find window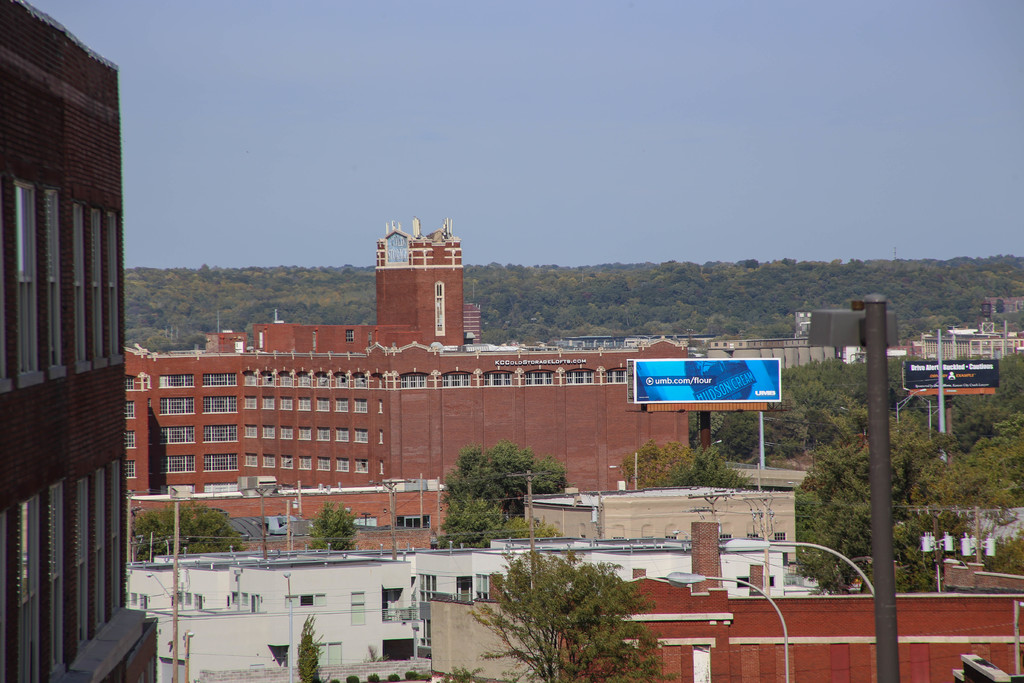
[101,208,124,363]
